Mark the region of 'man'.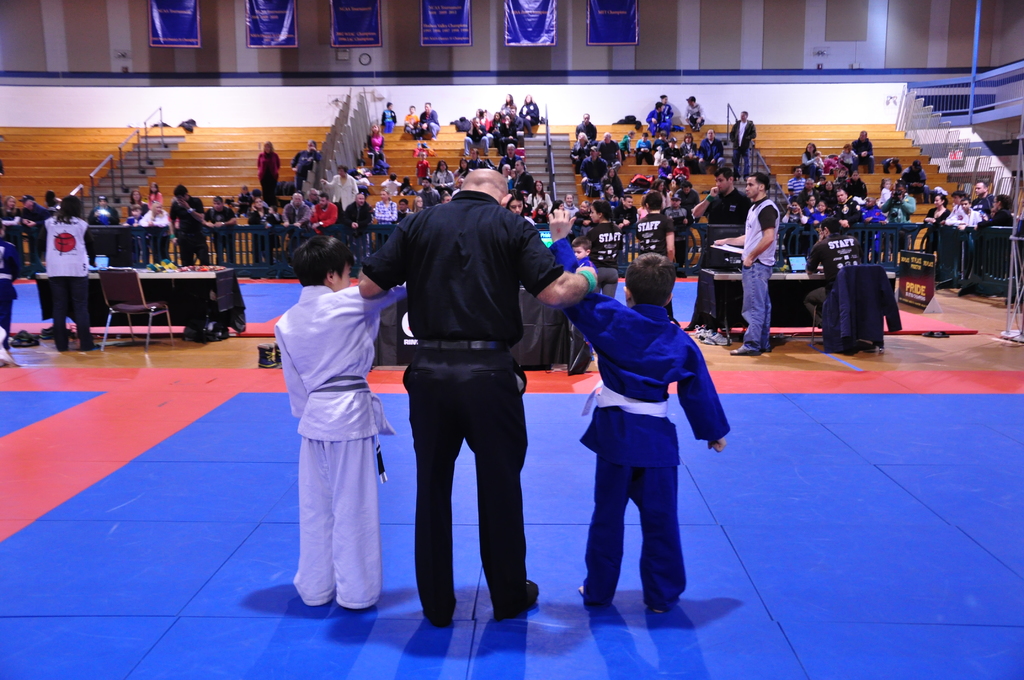
Region: x1=0 y1=217 x2=21 y2=352.
